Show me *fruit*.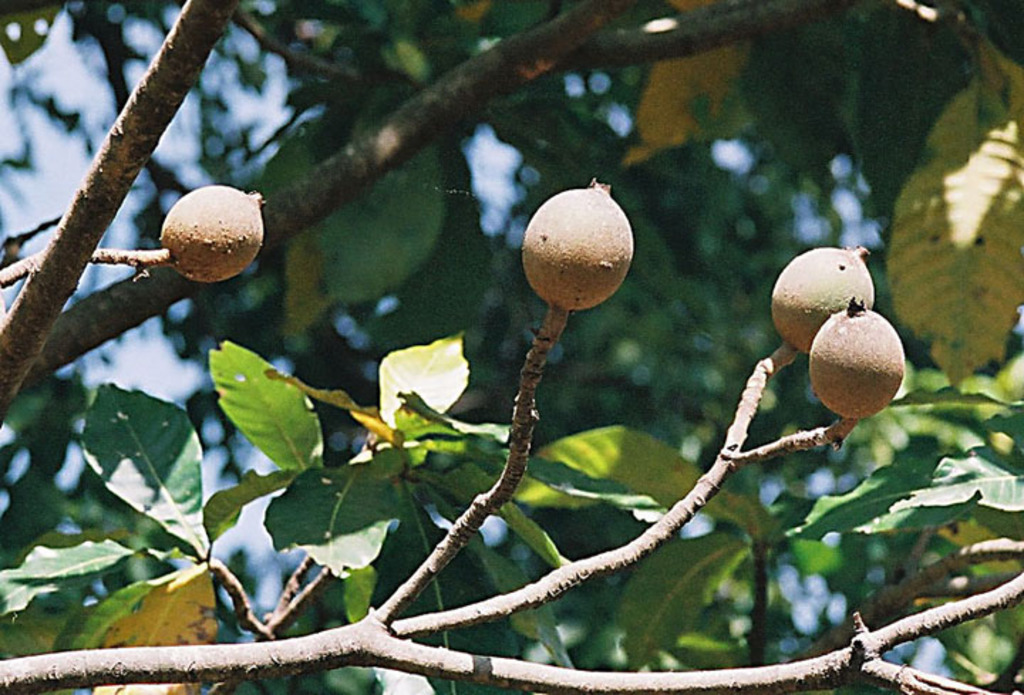
*fruit* is here: left=786, top=291, right=903, bottom=425.
